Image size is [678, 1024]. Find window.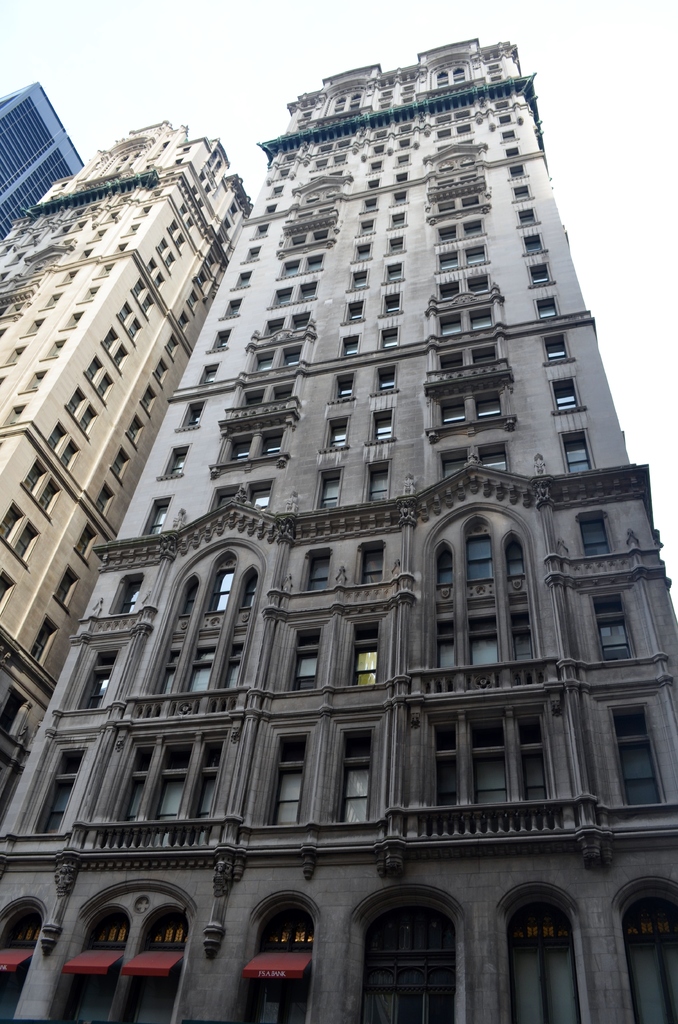
261,723,329,829.
